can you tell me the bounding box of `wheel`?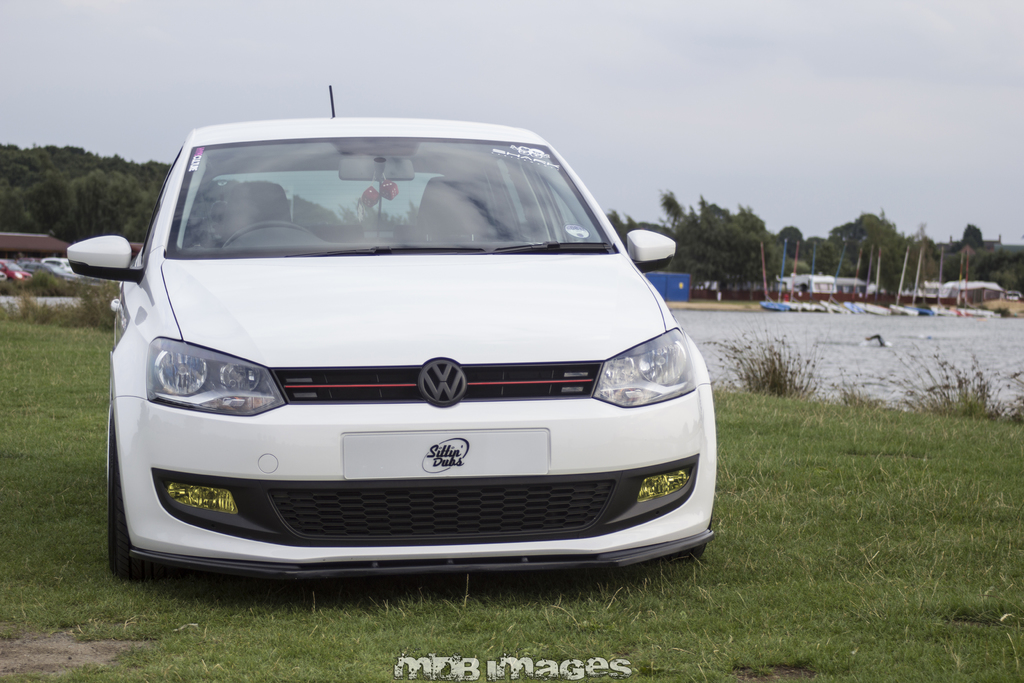
region(666, 521, 710, 556).
